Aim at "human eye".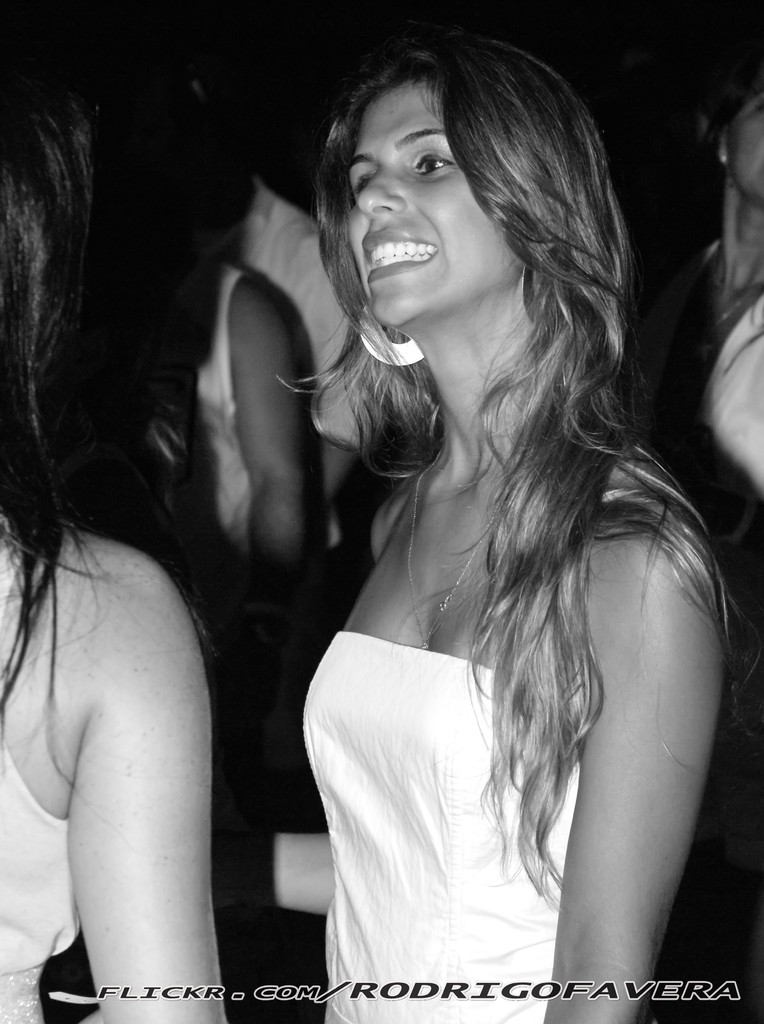
Aimed at bbox(410, 151, 450, 172).
